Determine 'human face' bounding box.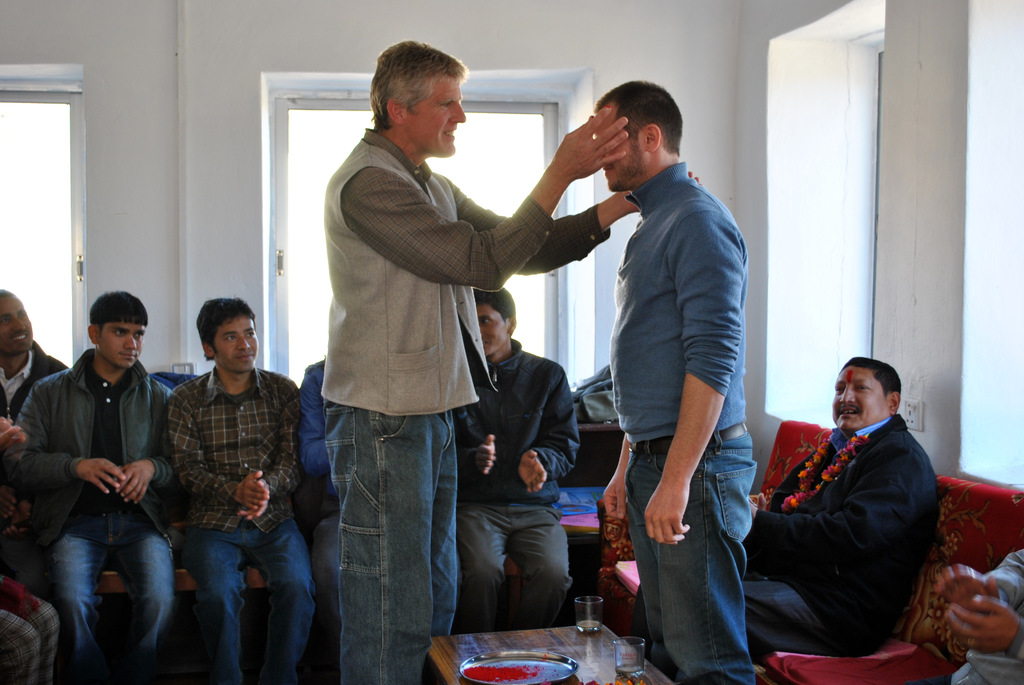
Determined: [left=405, top=77, right=467, bottom=155].
